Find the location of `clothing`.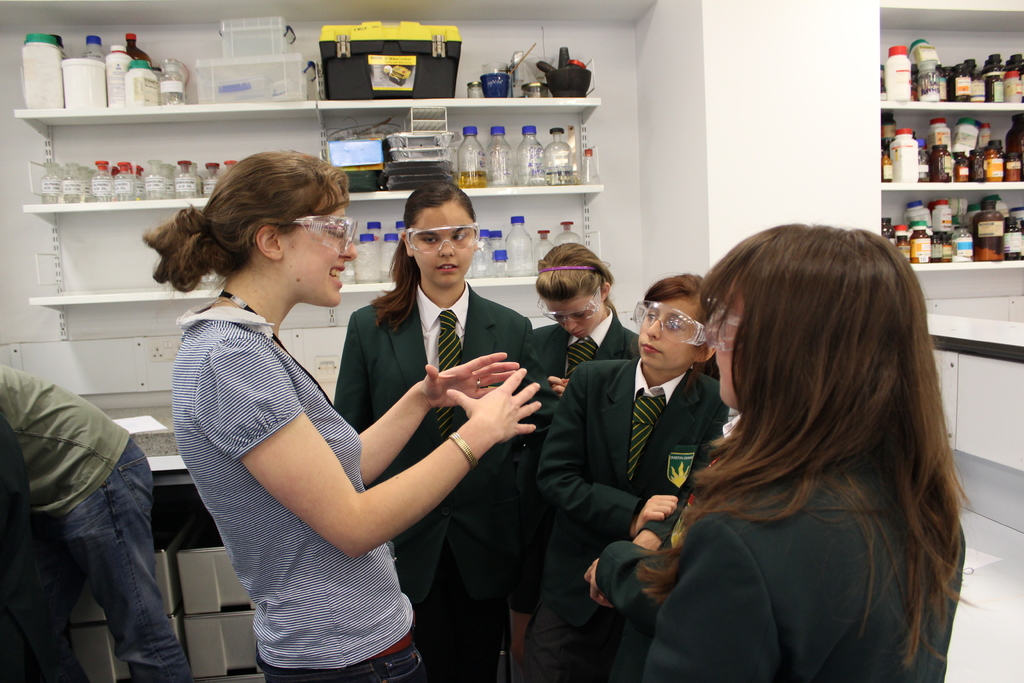
Location: <box>504,308,637,613</box>.
